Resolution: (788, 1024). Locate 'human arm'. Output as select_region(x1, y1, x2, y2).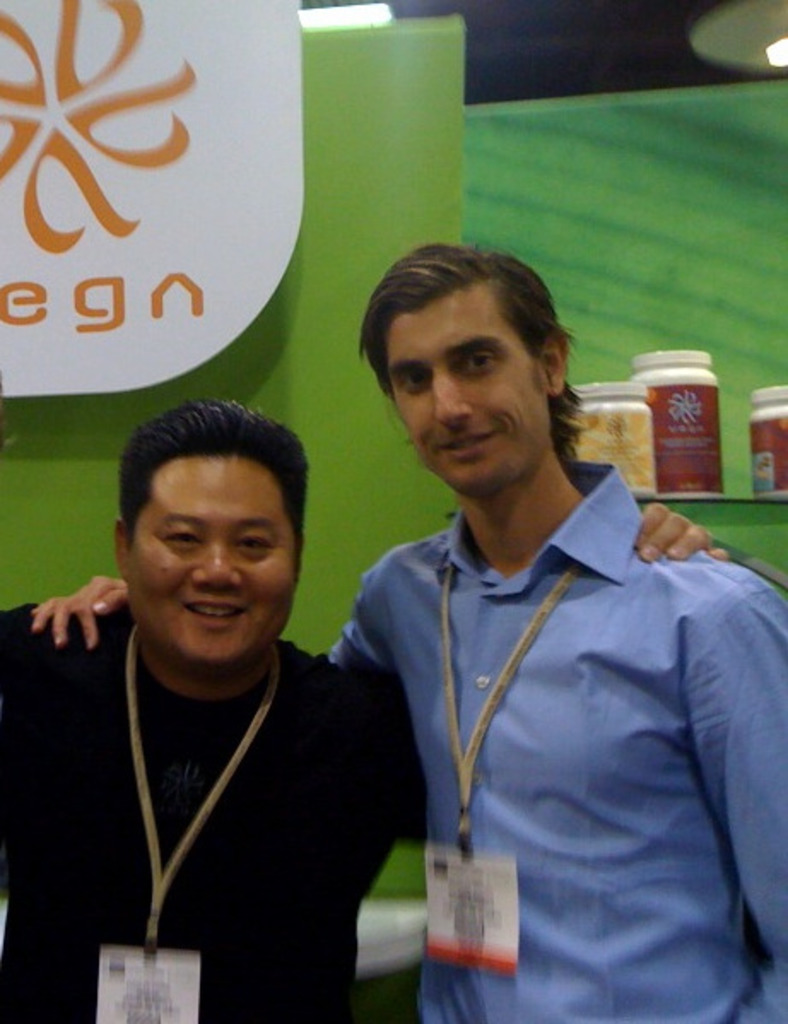
select_region(19, 556, 402, 687).
